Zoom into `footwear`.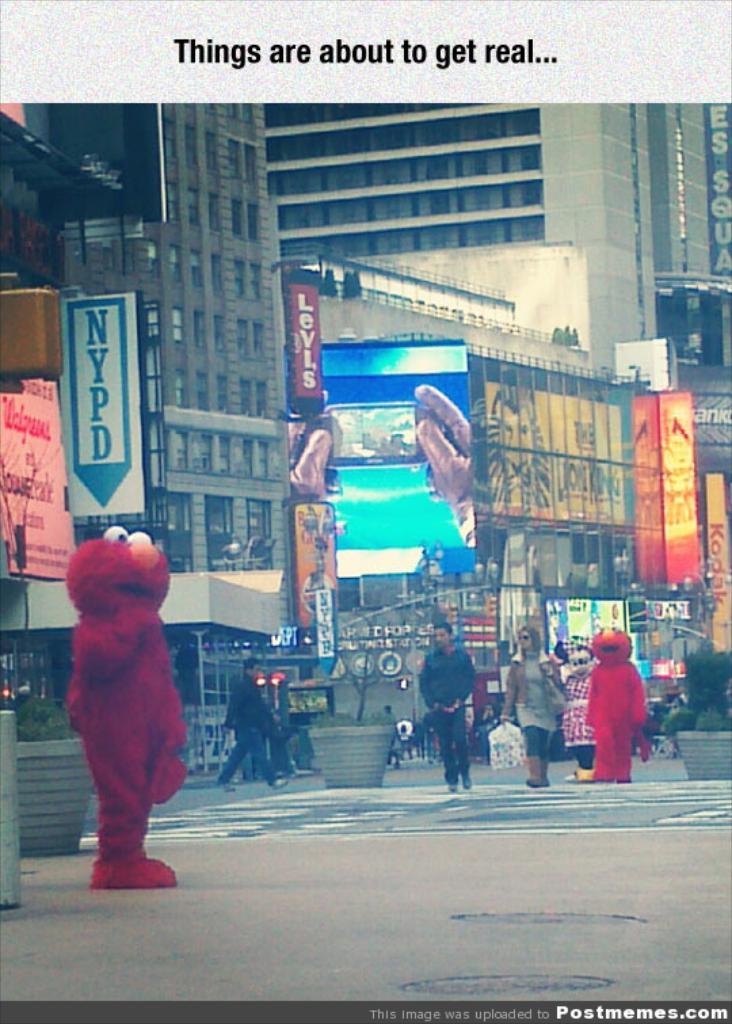
Zoom target: 272/779/291/789.
